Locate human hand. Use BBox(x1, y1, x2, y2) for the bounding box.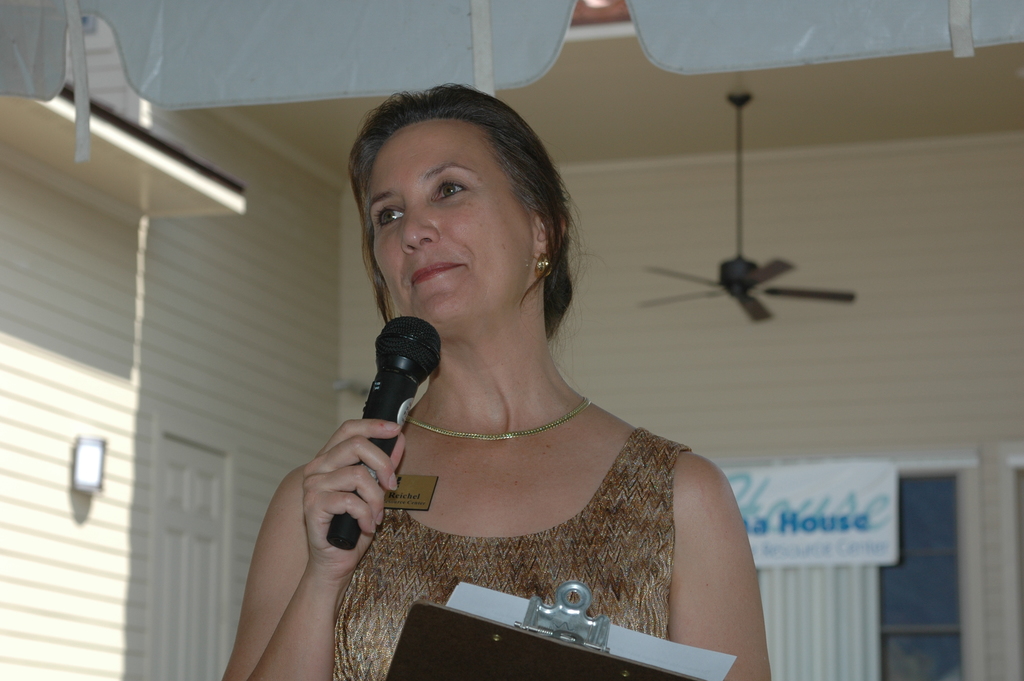
BBox(271, 416, 403, 582).
